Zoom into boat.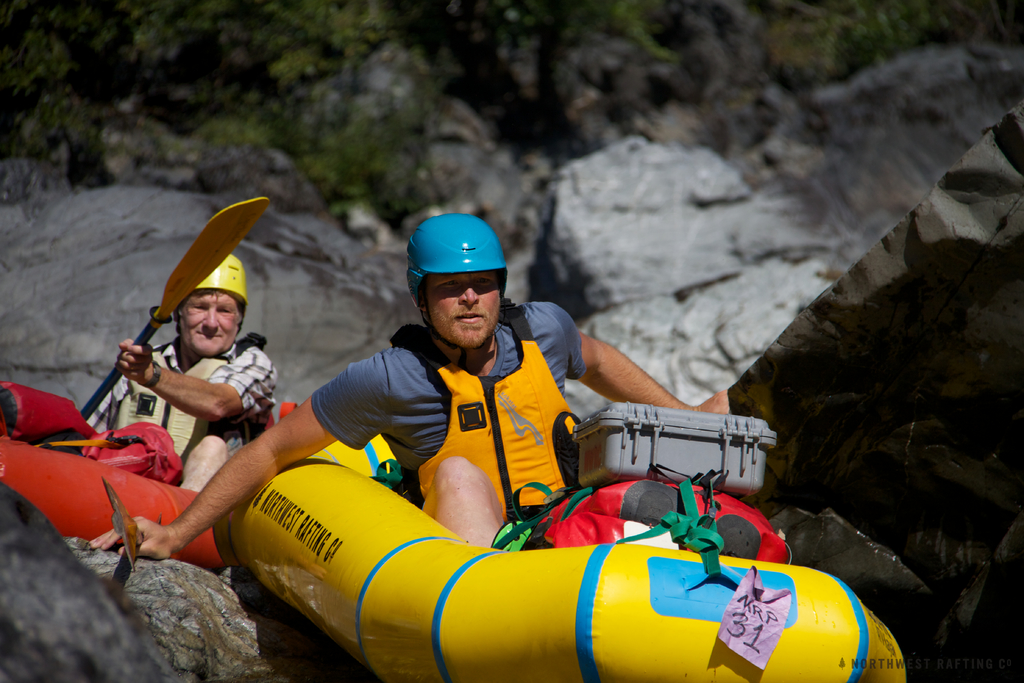
Zoom target: rect(207, 388, 918, 682).
